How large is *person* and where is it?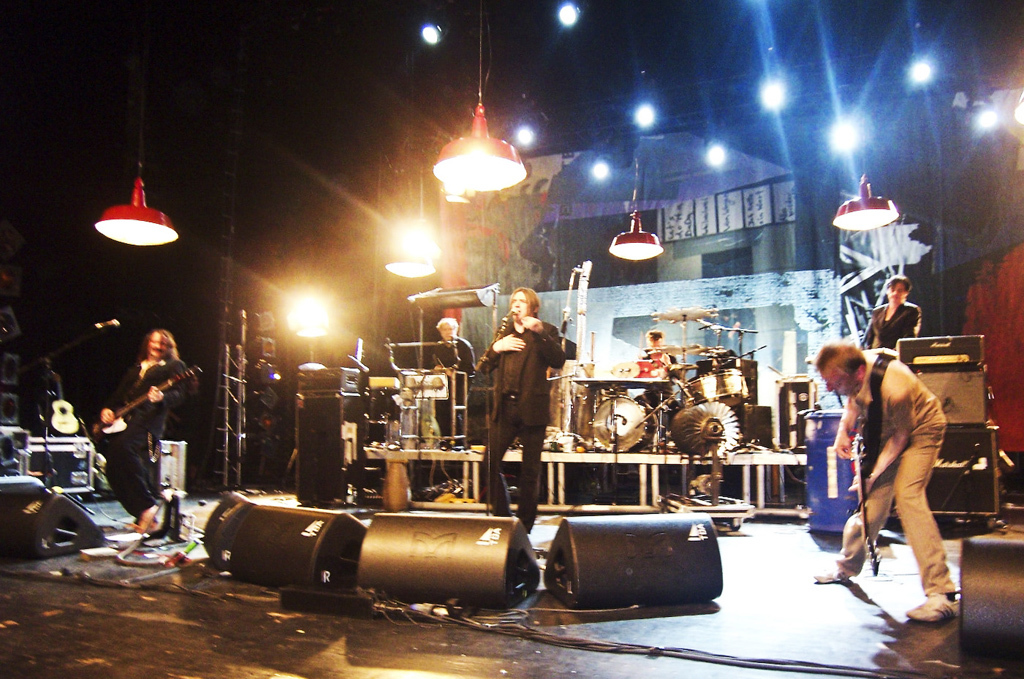
Bounding box: box=[634, 332, 672, 382].
